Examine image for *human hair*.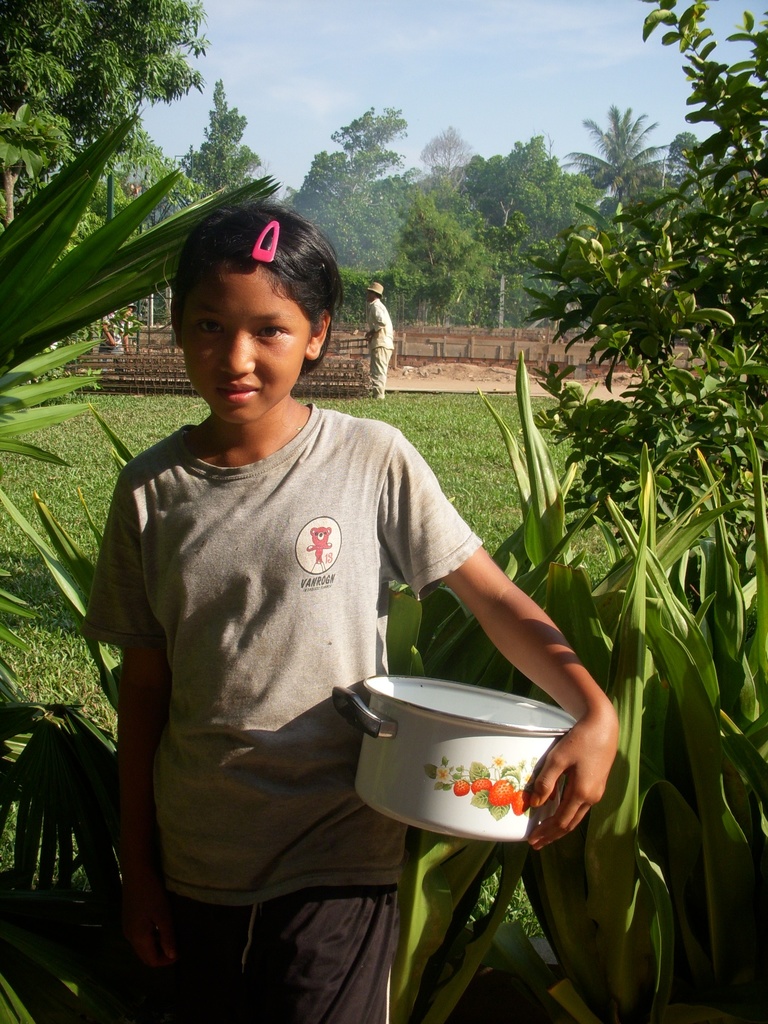
Examination result: [167, 193, 337, 381].
